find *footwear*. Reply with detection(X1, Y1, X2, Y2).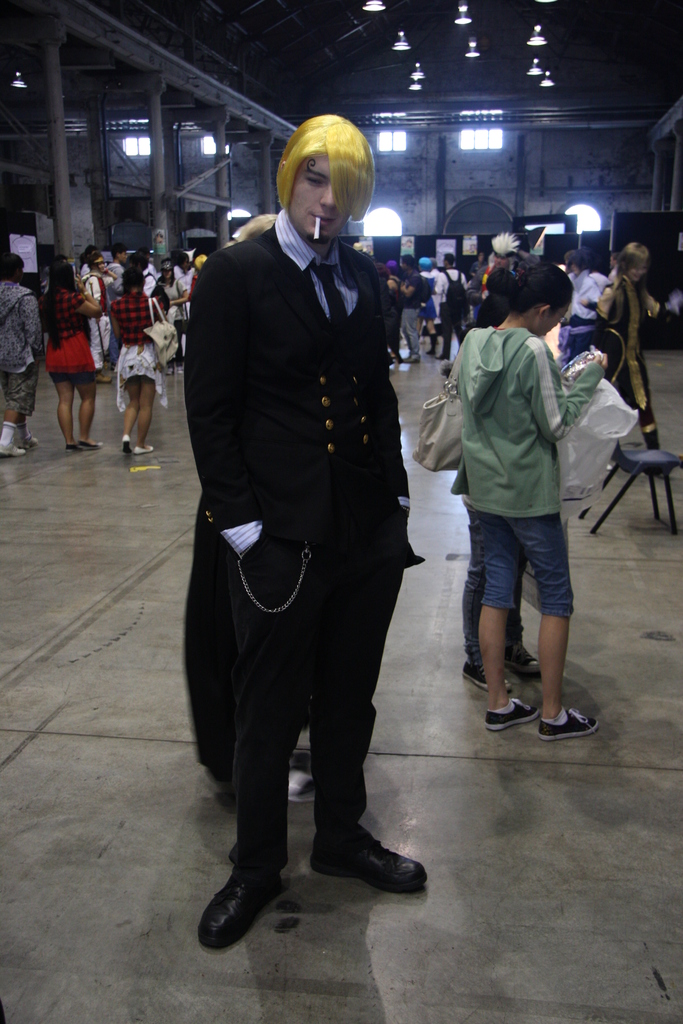
detection(479, 691, 545, 725).
